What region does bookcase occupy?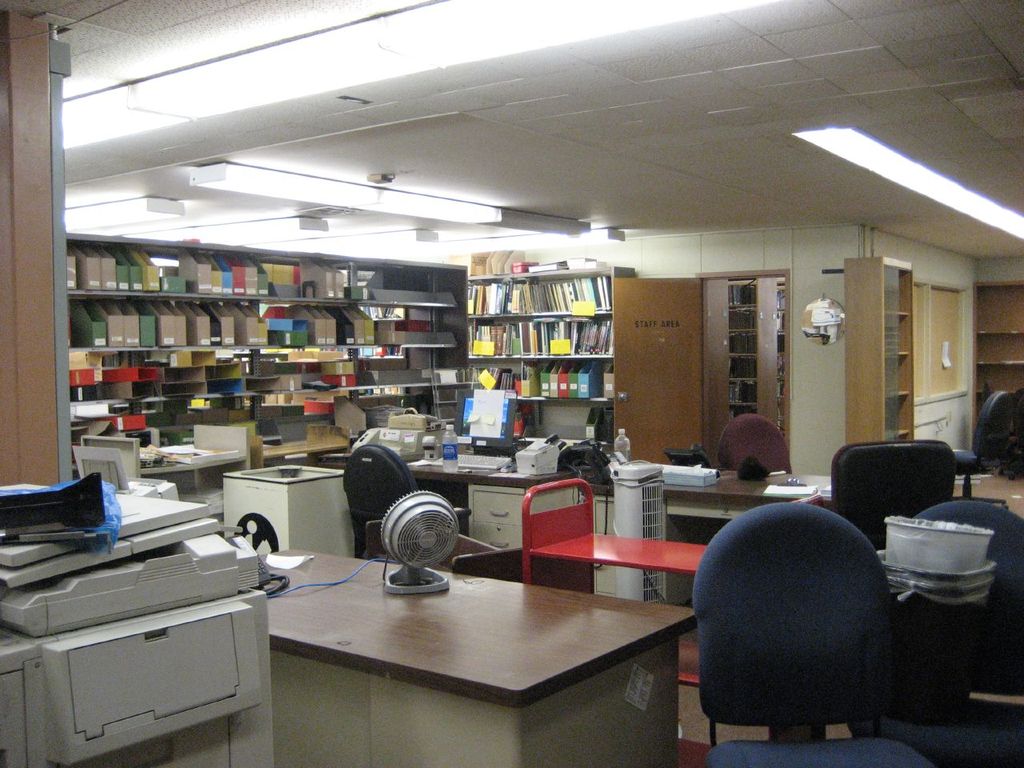
777/279/787/444.
